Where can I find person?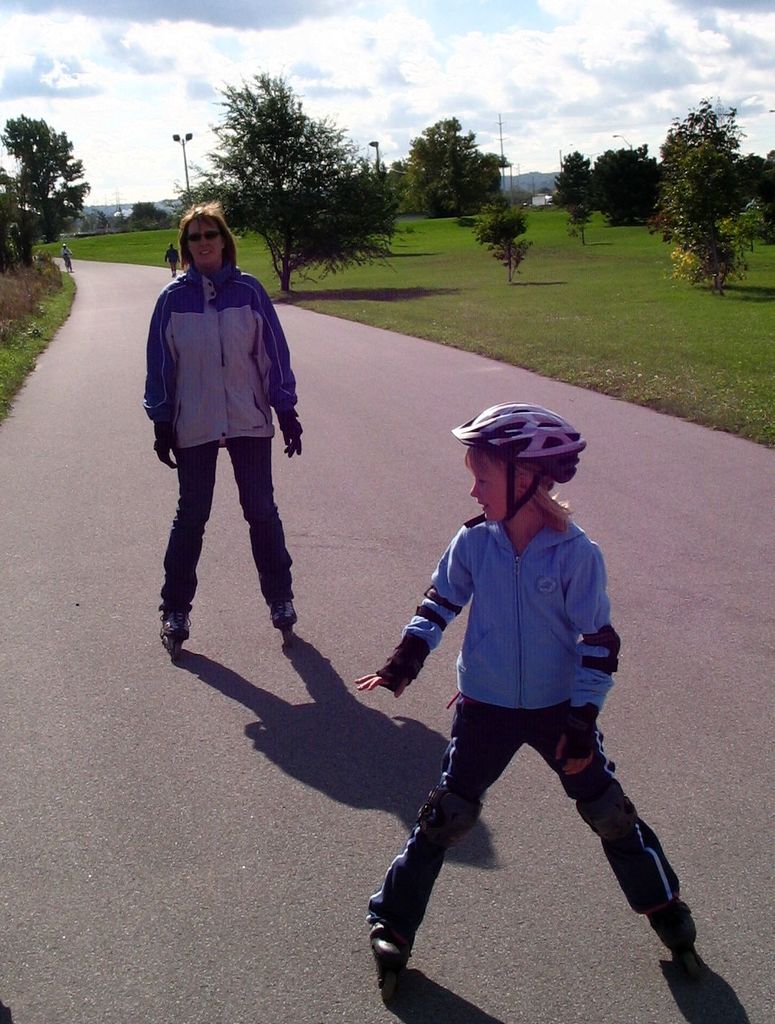
You can find it at box=[164, 240, 180, 273].
